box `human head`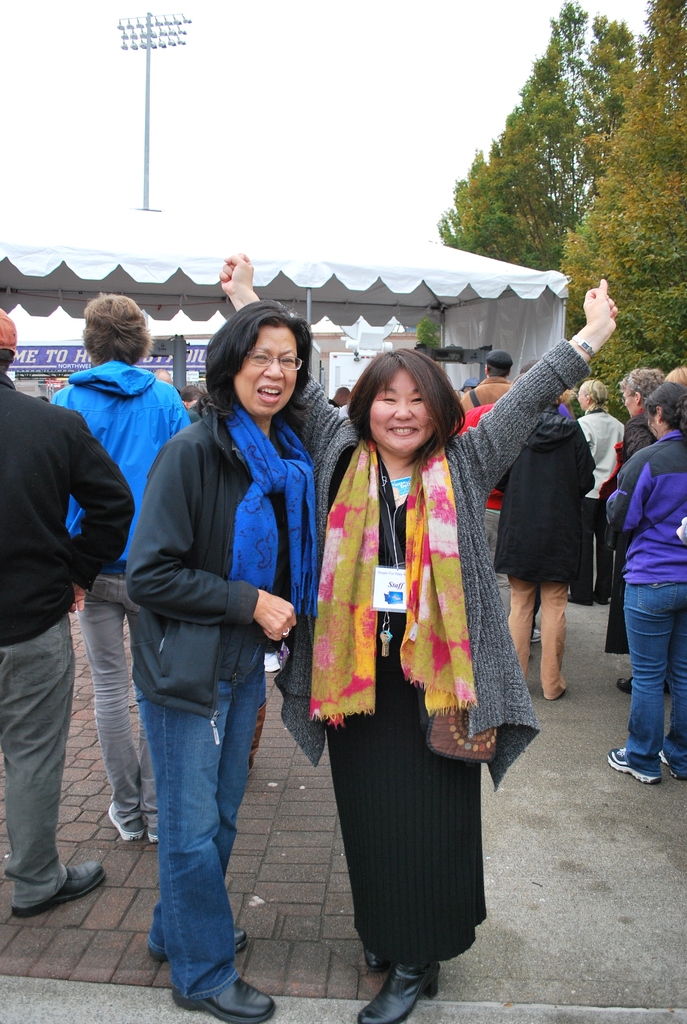
bbox(489, 348, 509, 376)
